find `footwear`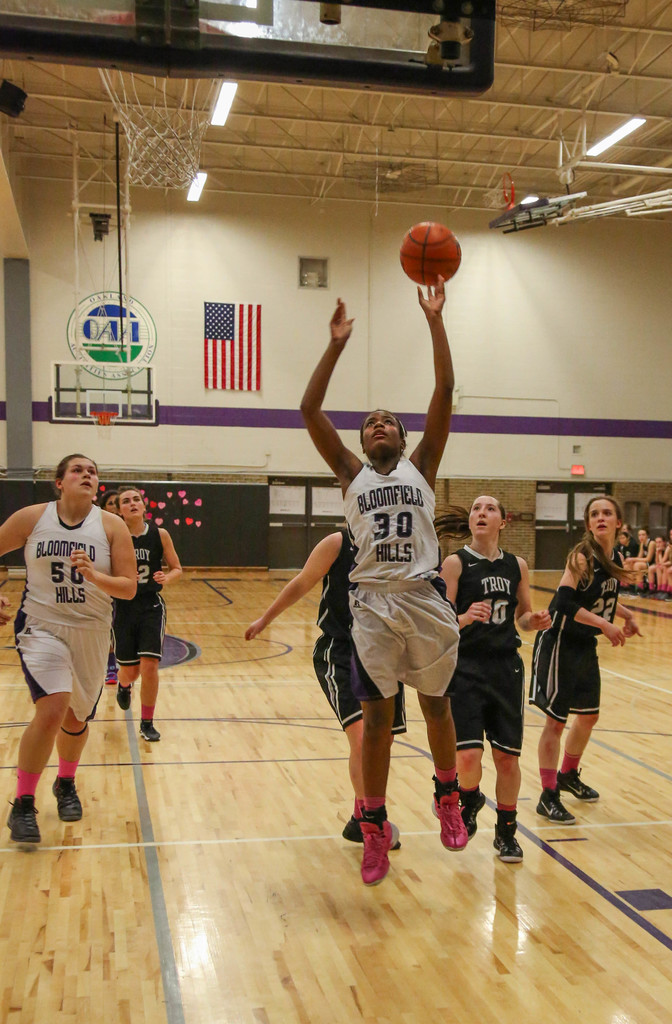
region(46, 771, 85, 820)
